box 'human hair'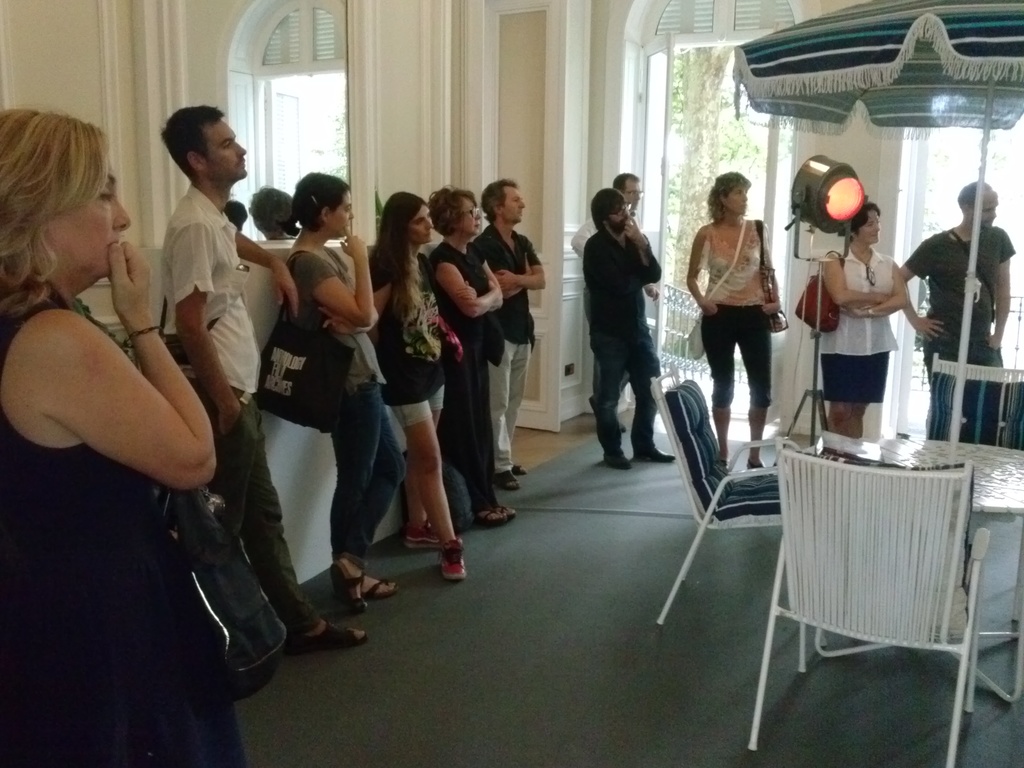
479,176,520,227
